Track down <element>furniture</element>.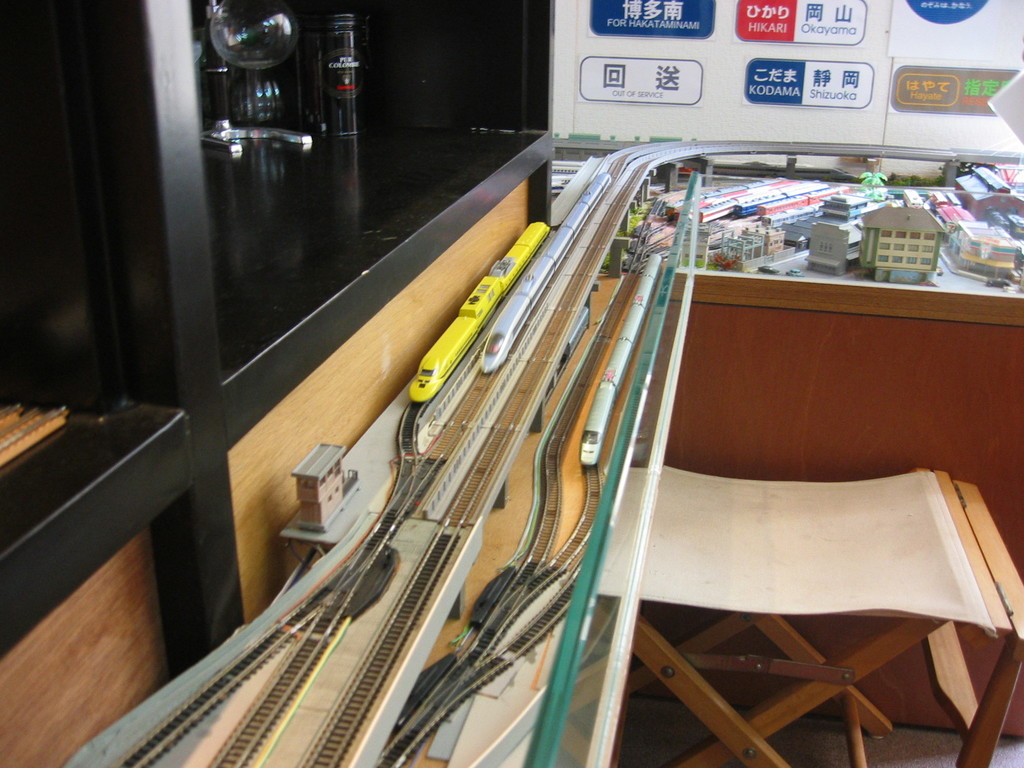
Tracked to [left=0, top=0, right=1023, bottom=767].
